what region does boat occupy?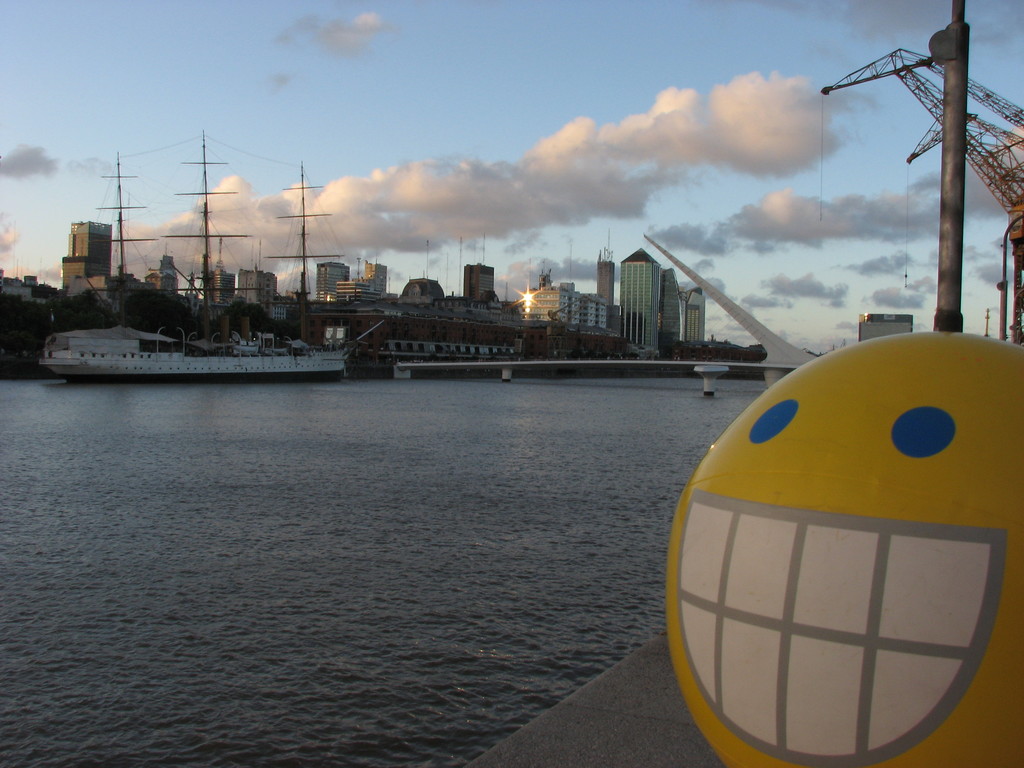
41:152:173:339.
